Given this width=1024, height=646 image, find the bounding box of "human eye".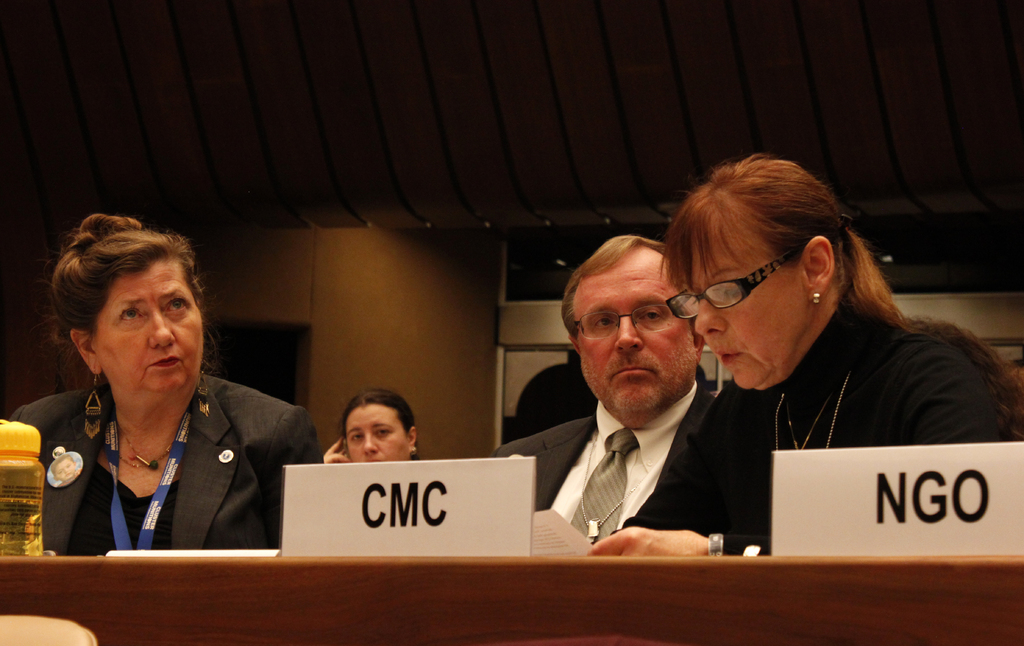
x1=115, y1=305, x2=148, y2=327.
